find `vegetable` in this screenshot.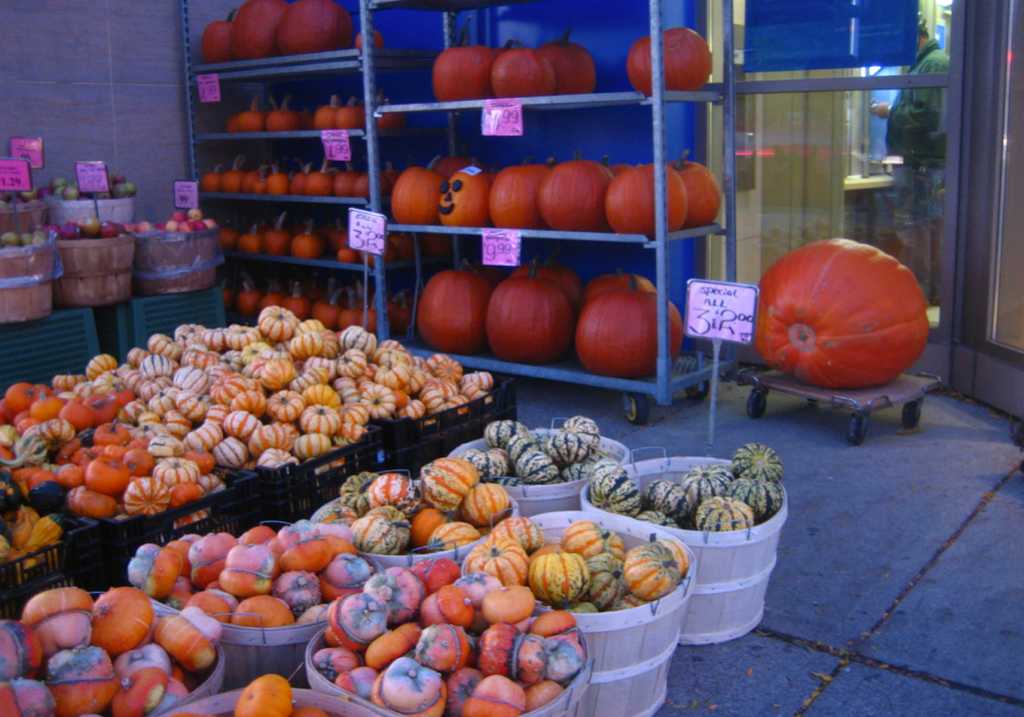
The bounding box for `vegetable` is 151,459,196,495.
